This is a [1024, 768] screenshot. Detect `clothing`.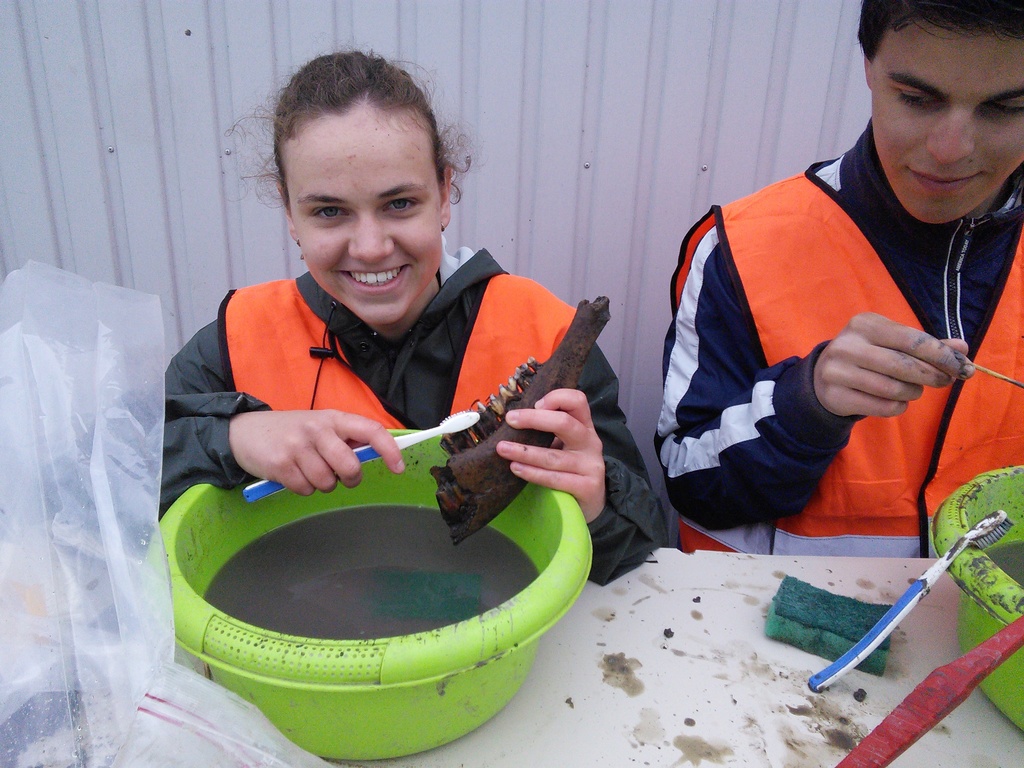
left=168, top=151, right=844, bottom=588.
